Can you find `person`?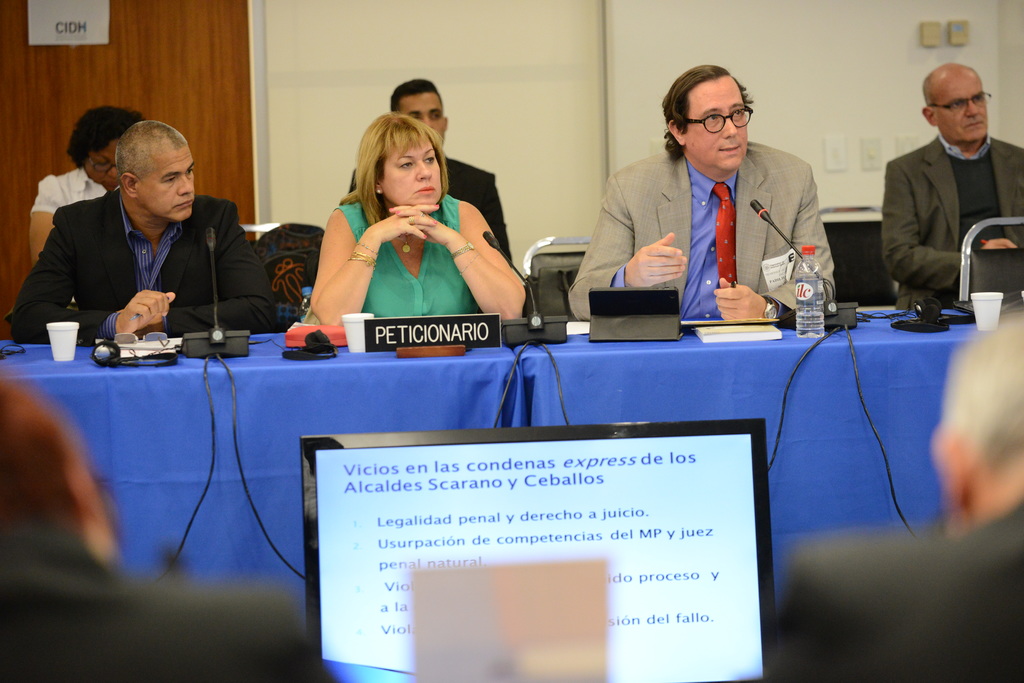
Yes, bounding box: (0, 369, 353, 682).
